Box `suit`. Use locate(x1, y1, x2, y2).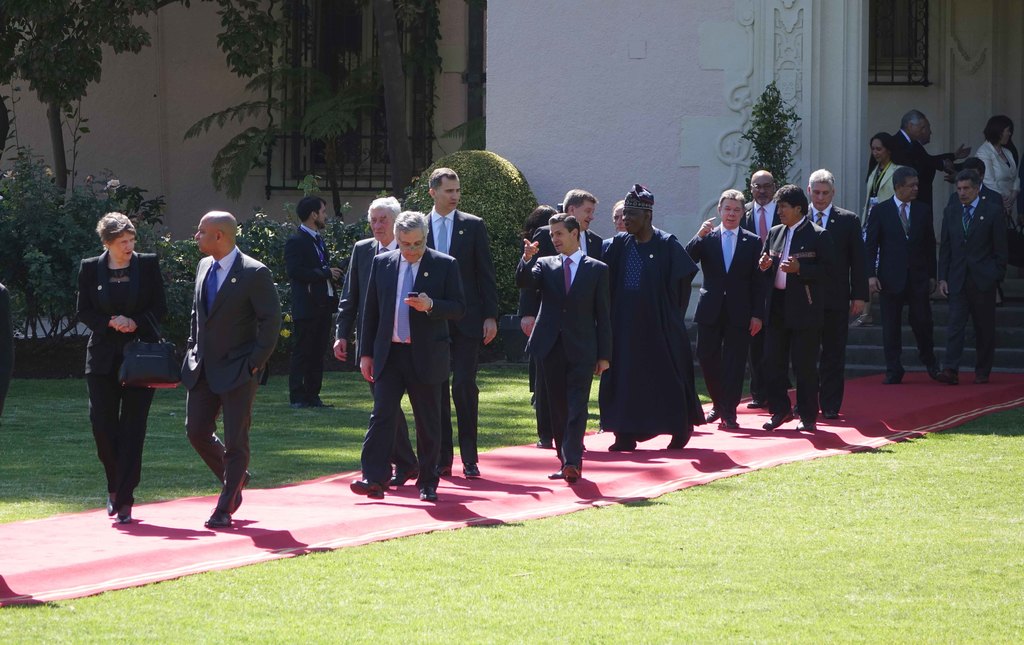
locate(0, 285, 14, 391).
